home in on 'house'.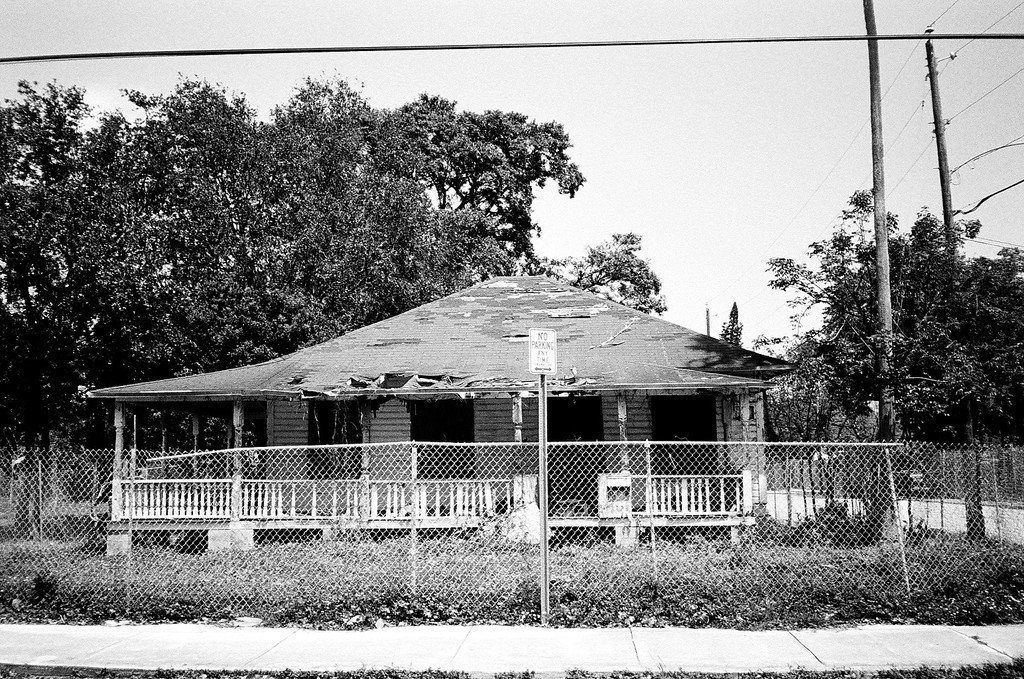
Homed in at (x1=122, y1=258, x2=860, y2=568).
